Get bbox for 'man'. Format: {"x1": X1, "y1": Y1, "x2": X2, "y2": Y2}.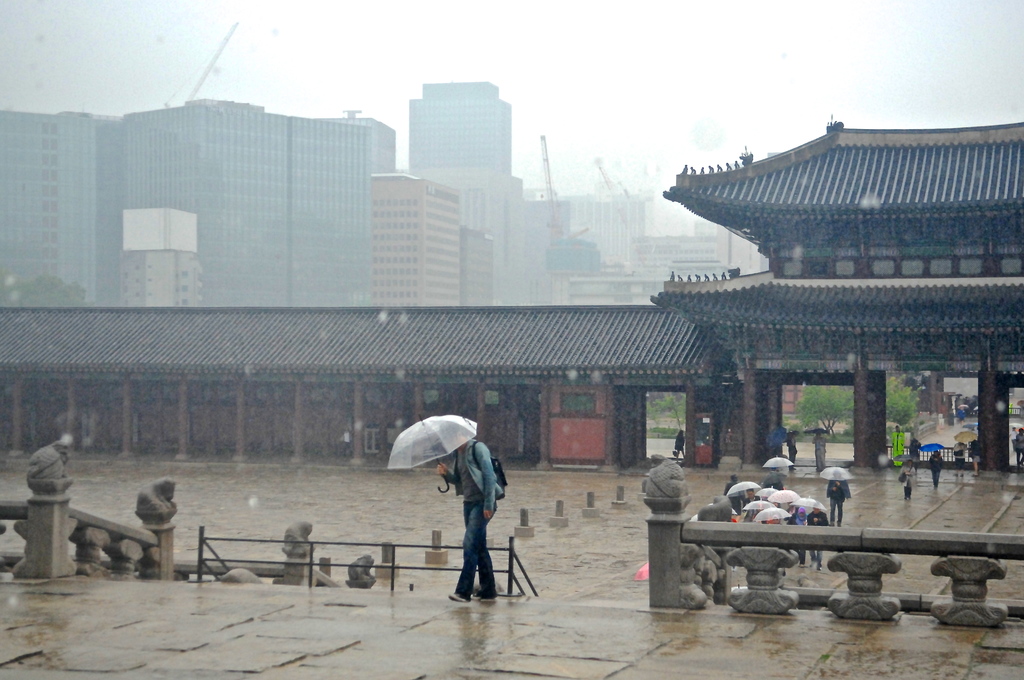
{"x1": 723, "y1": 474, "x2": 740, "y2": 512}.
